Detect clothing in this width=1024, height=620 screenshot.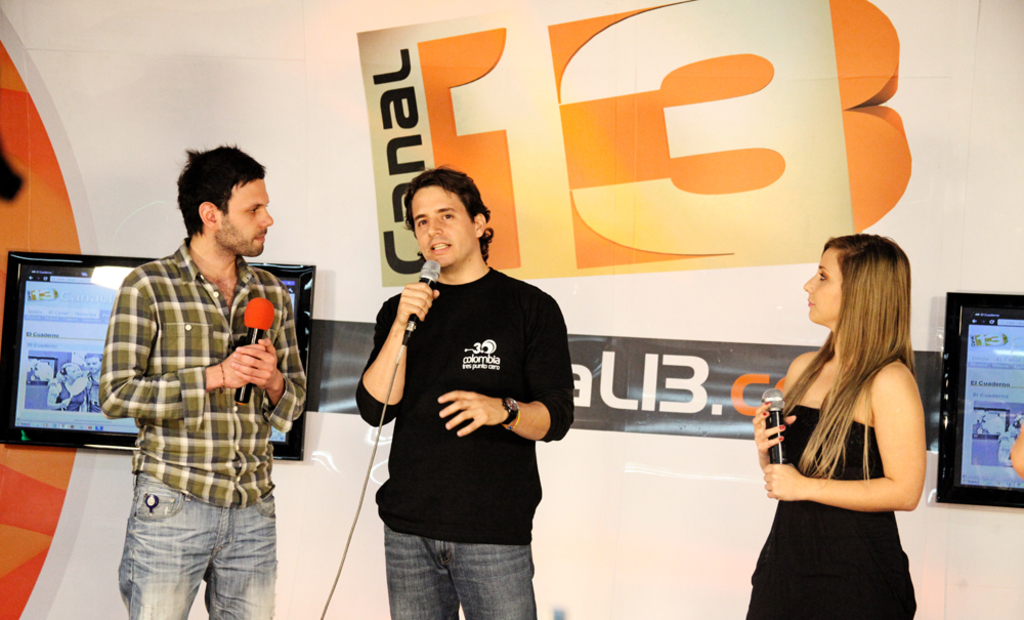
Detection: box(746, 400, 925, 619).
